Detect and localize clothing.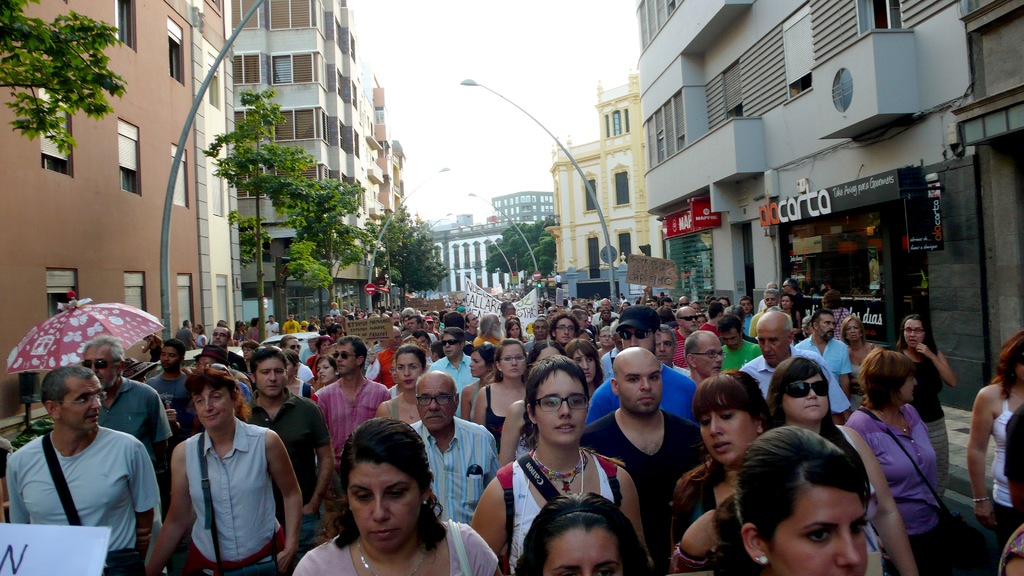
Localized at <bbox>737, 346, 852, 436</bbox>.
